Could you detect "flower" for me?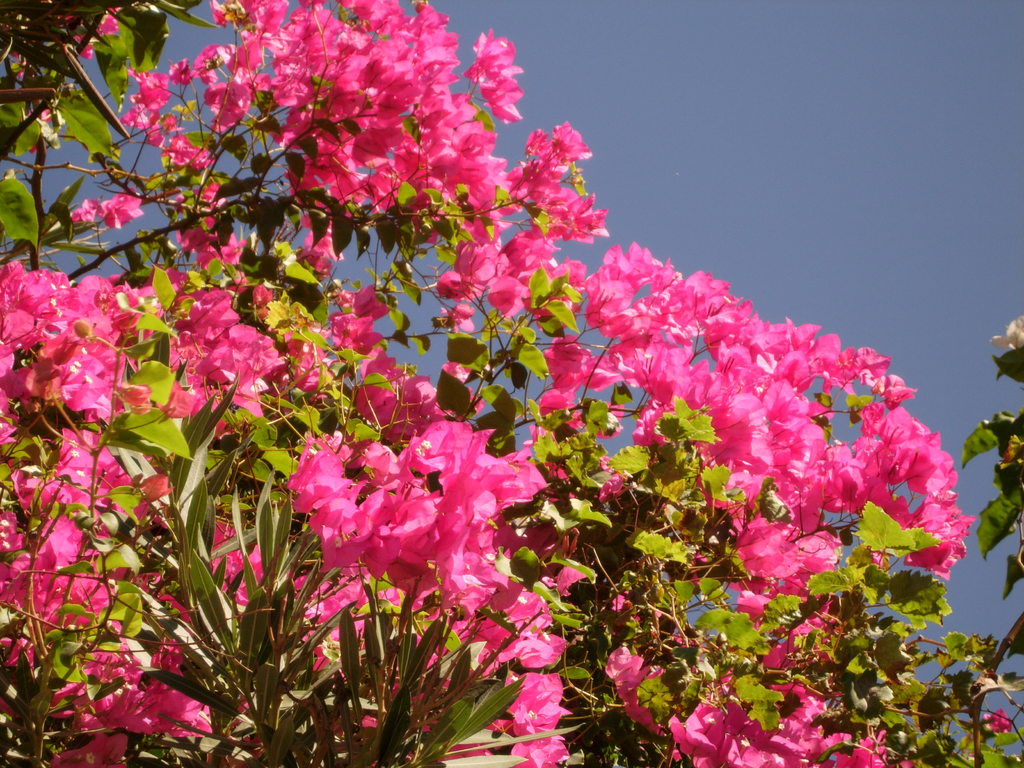
Detection result: pyautogui.locateOnScreen(982, 706, 1016, 735).
